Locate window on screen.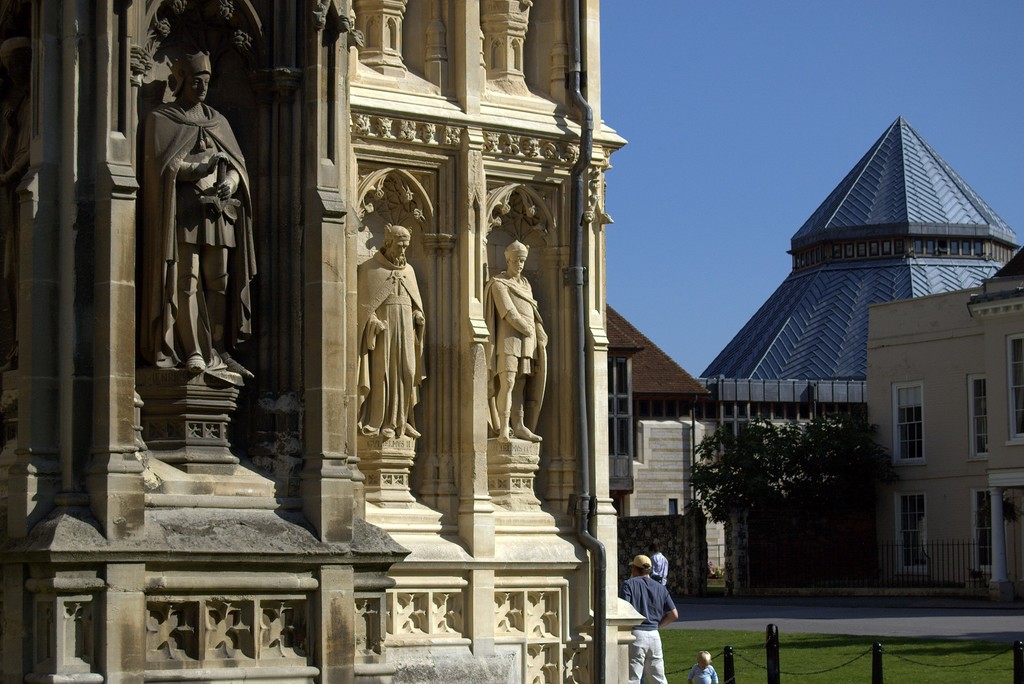
On screen at bbox(895, 489, 929, 583).
